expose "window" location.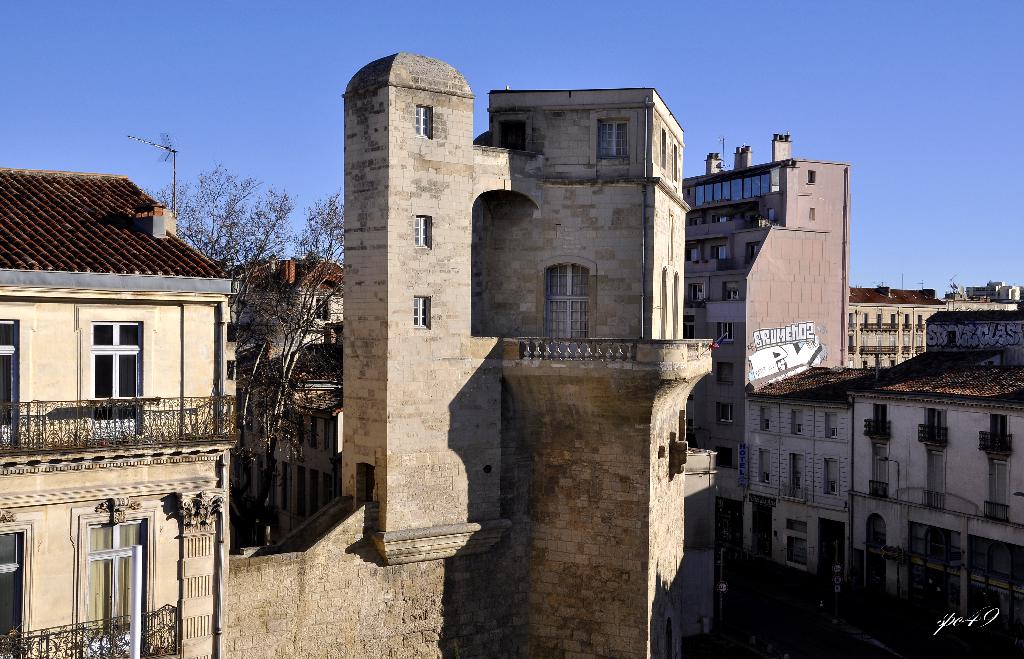
Exposed at region(786, 535, 808, 564).
